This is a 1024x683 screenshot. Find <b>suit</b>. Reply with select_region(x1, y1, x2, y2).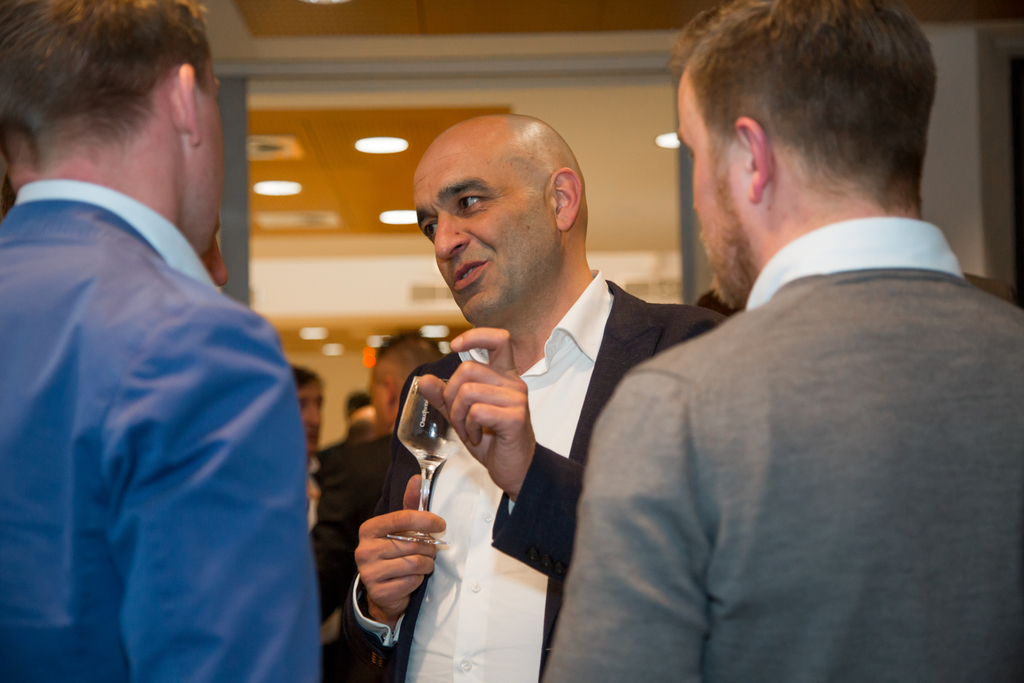
select_region(326, 279, 724, 682).
